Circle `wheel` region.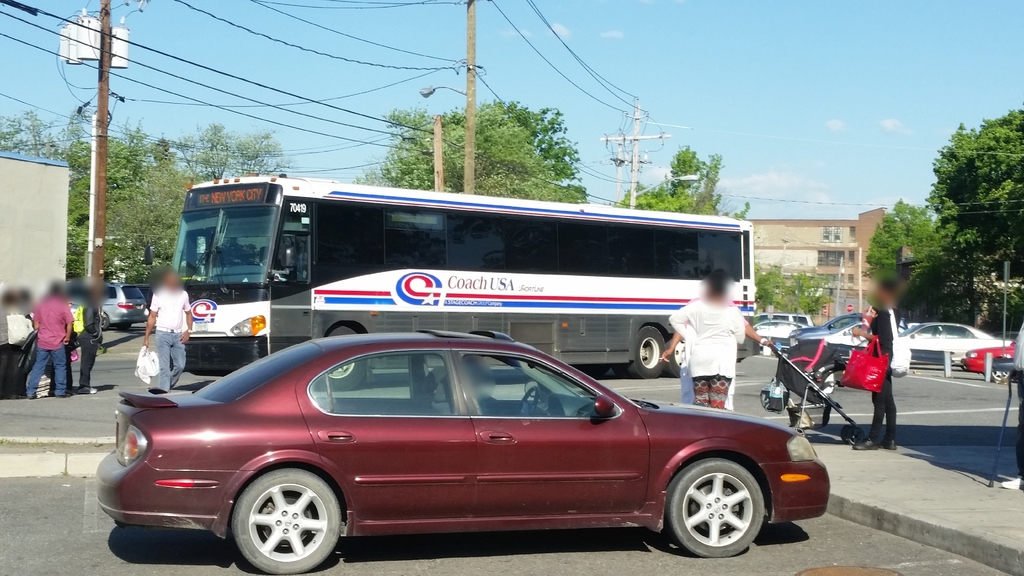
Region: BBox(664, 457, 765, 559).
